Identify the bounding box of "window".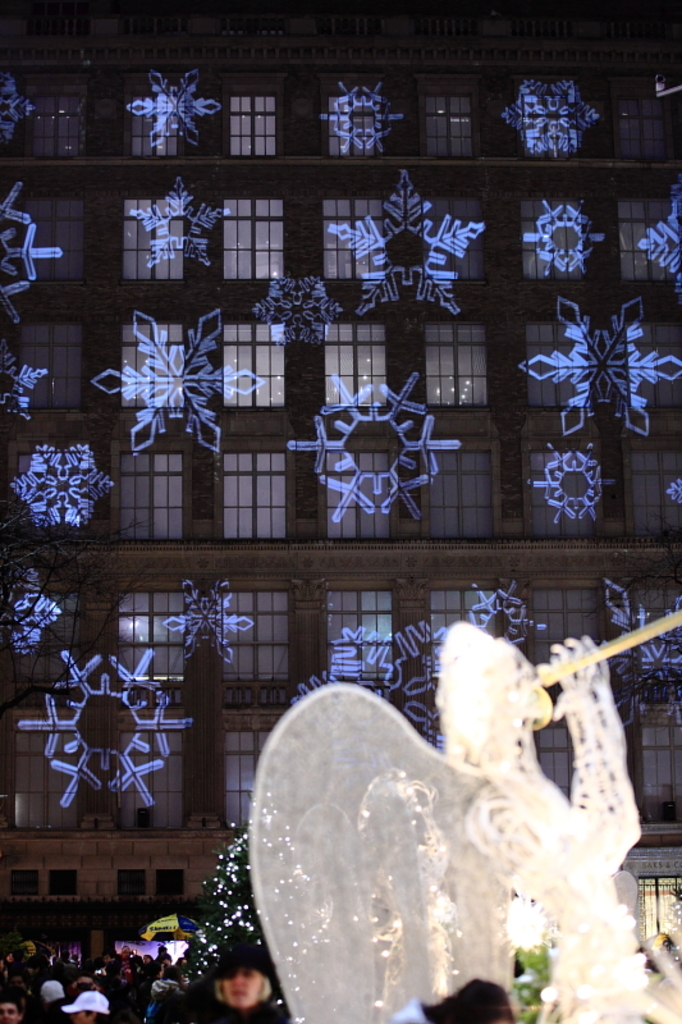
(x1=612, y1=186, x2=681, y2=283).
